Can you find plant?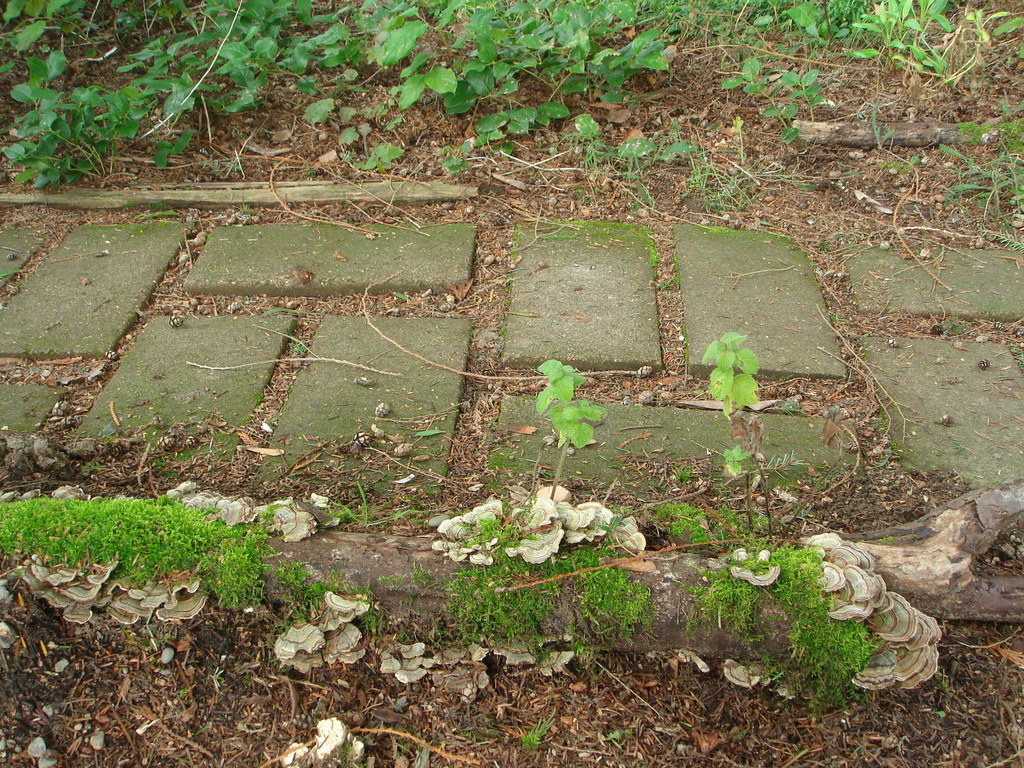
Yes, bounding box: <bbox>742, 540, 882, 717</bbox>.
